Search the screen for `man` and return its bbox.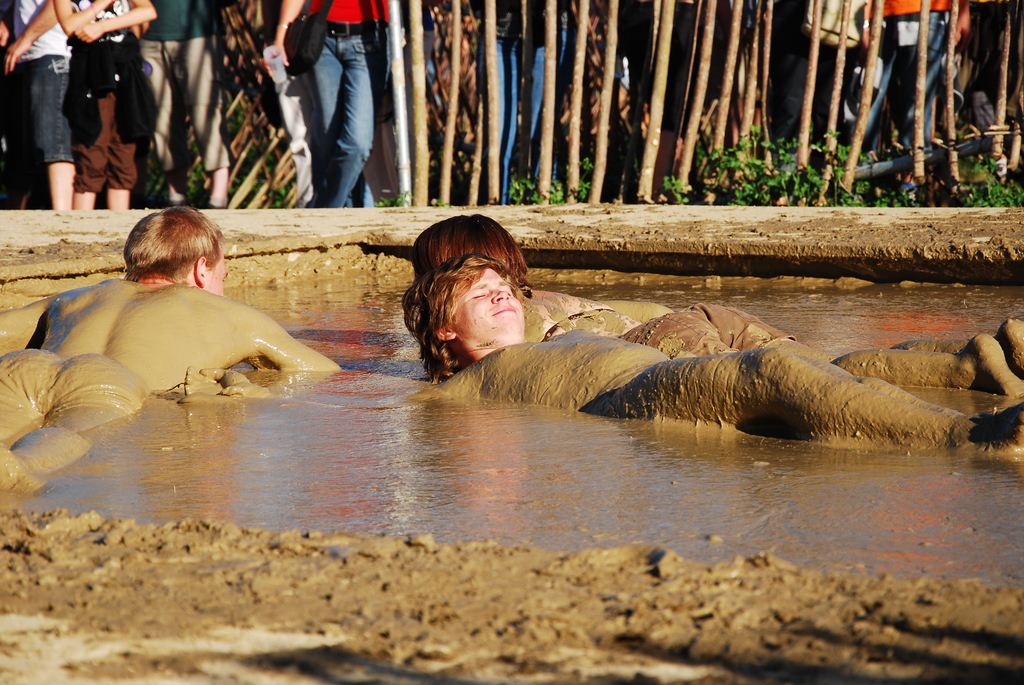
Found: pyautogui.locateOnScreen(0, 205, 341, 487).
